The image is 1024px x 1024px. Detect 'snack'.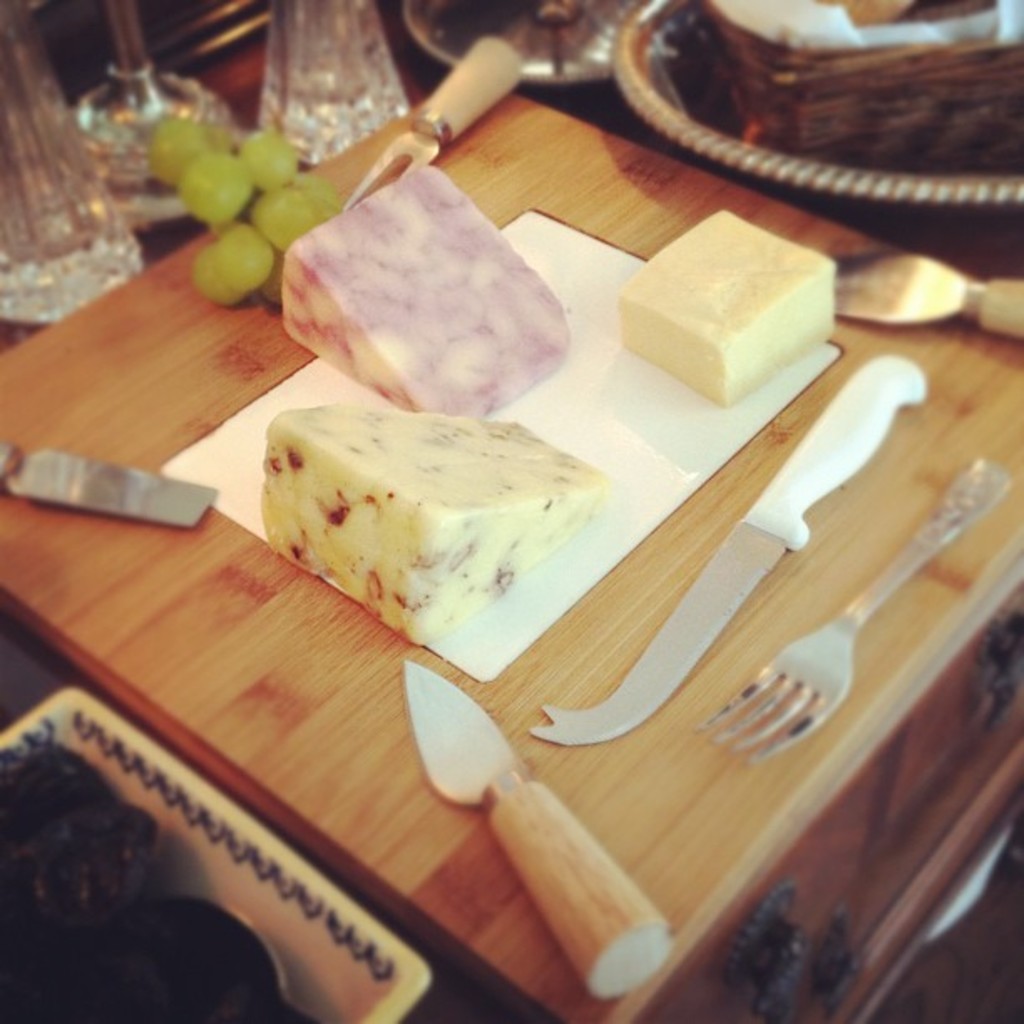
Detection: Rect(274, 164, 566, 417).
